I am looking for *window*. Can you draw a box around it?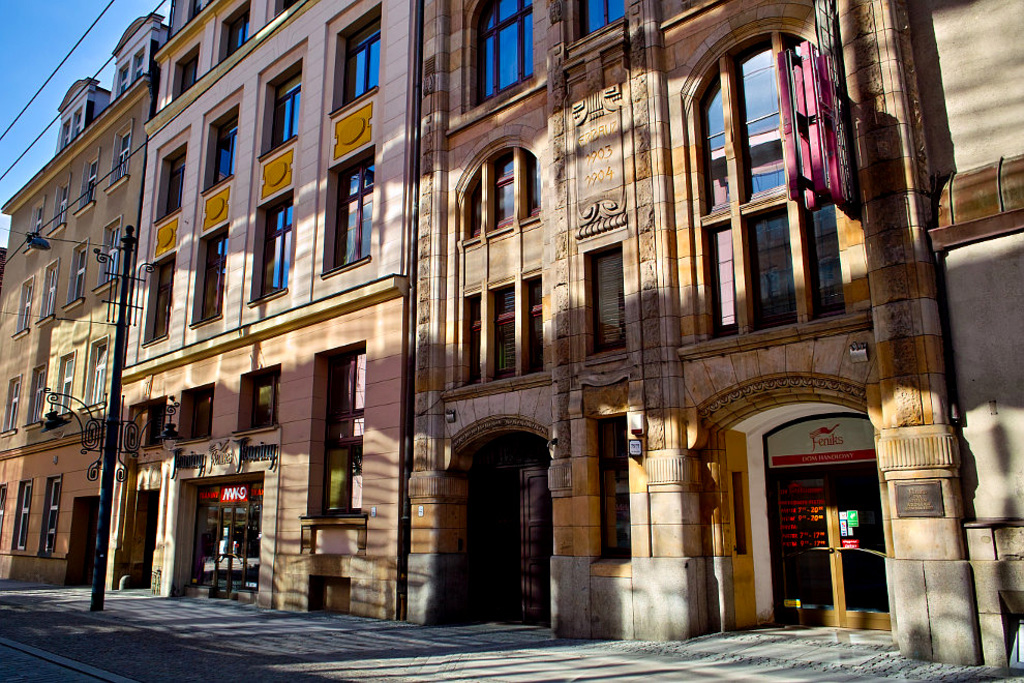
Sure, the bounding box is left=20, top=482, right=27, bottom=552.
